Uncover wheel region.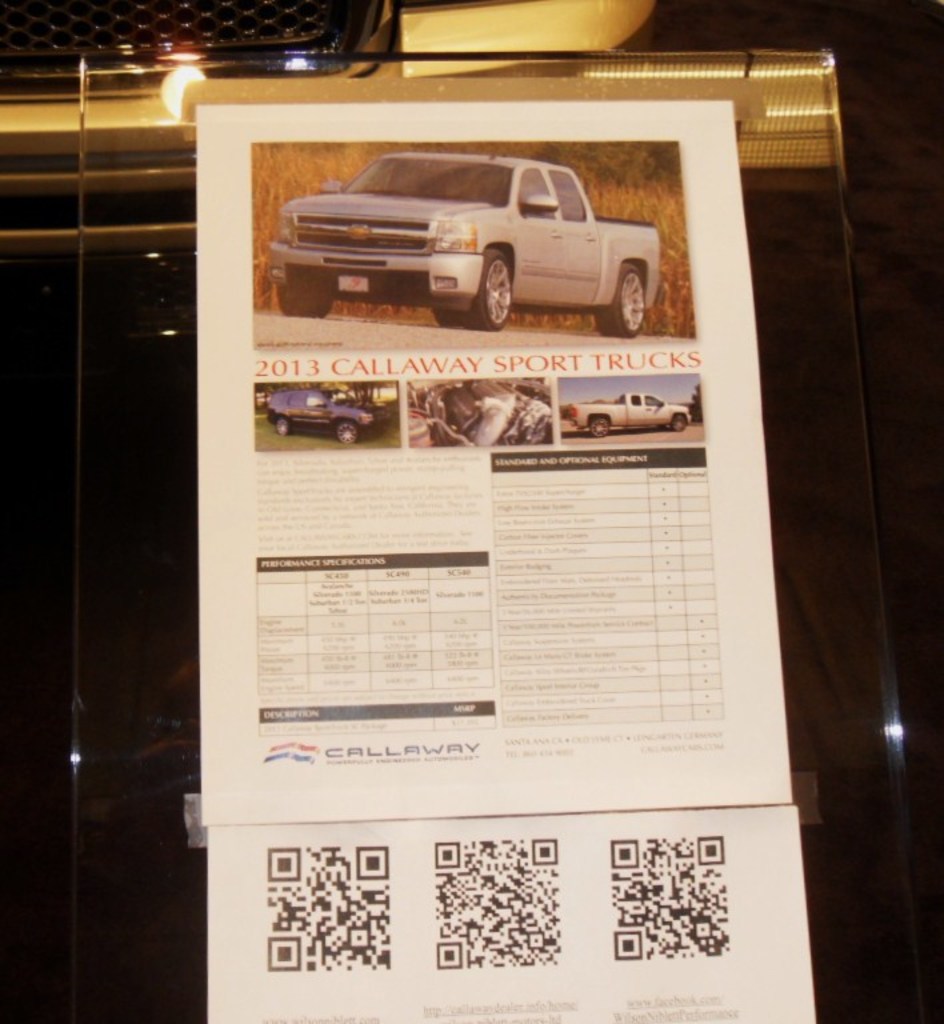
Uncovered: [left=335, top=423, right=356, bottom=444].
